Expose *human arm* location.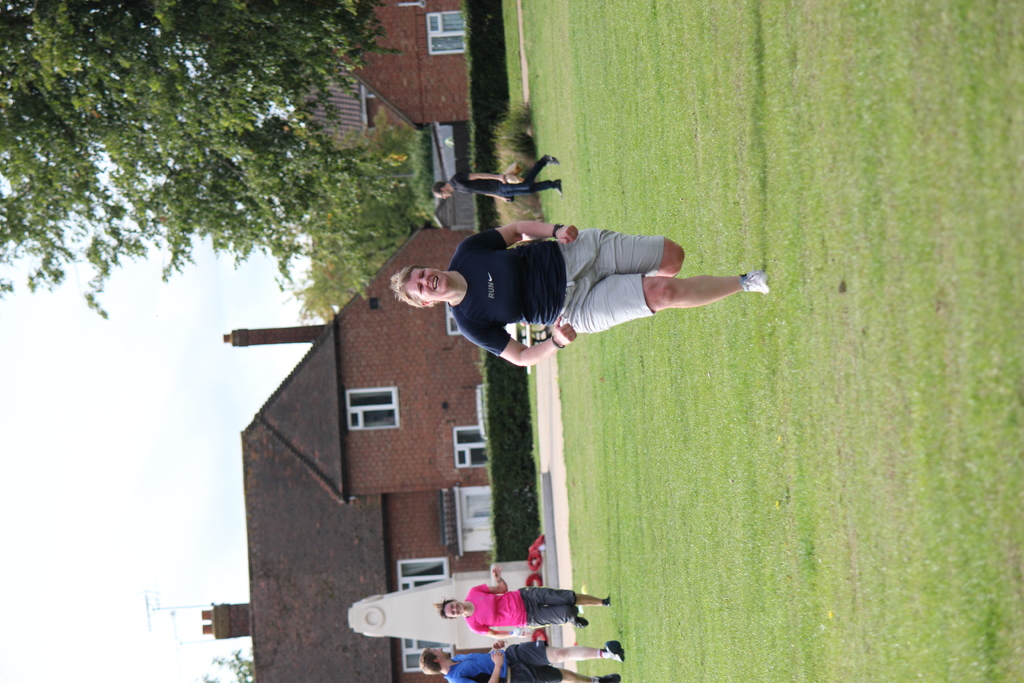
Exposed at box=[465, 623, 522, 638].
